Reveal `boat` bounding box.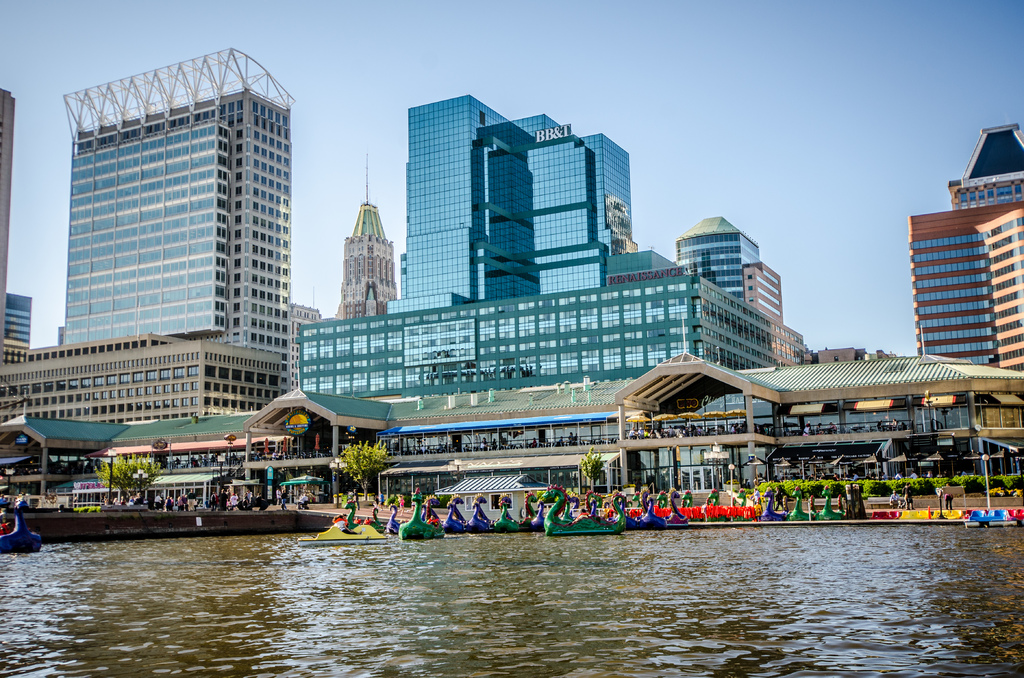
Revealed: pyautogui.locateOnScreen(298, 523, 383, 545).
